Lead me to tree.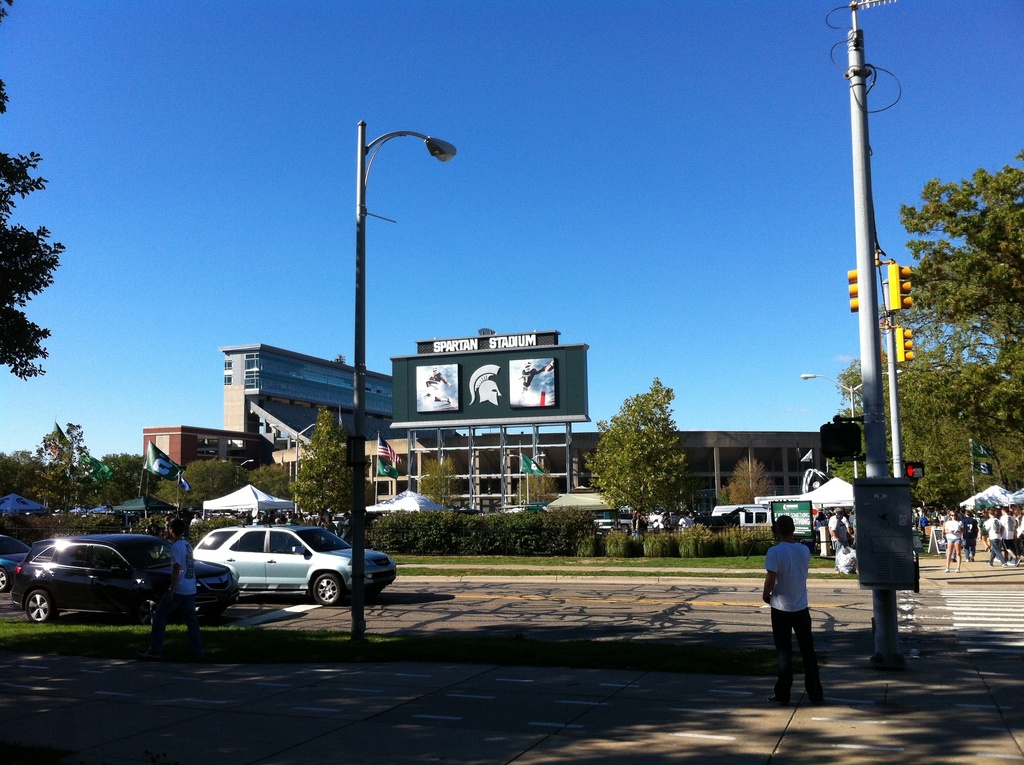
Lead to (x1=0, y1=0, x2=67, y2=382).
